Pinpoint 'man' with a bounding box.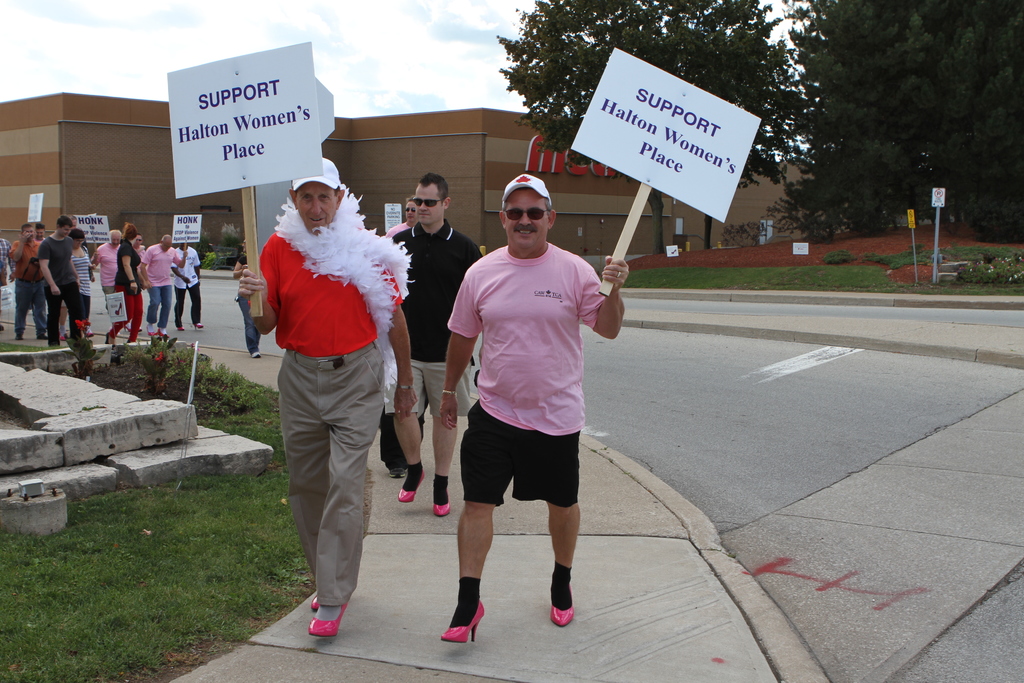
[x1=91, y1=231, x2=140, y2=338].
